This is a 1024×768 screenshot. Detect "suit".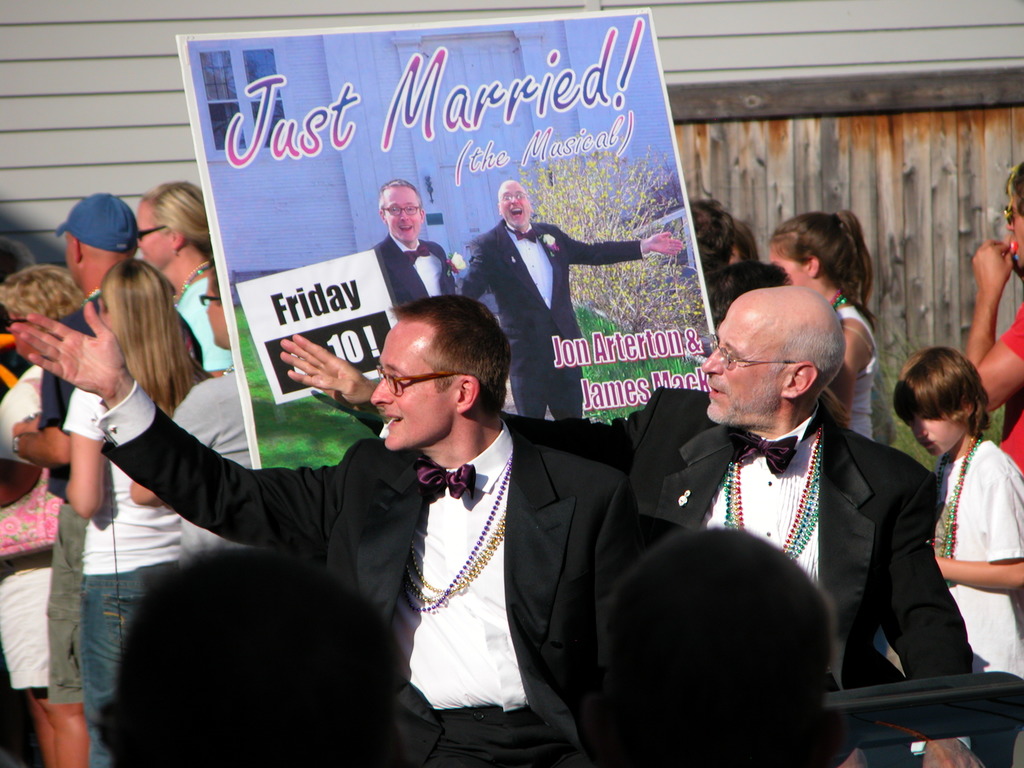
<region>455, 214, 643, 418</region>.
